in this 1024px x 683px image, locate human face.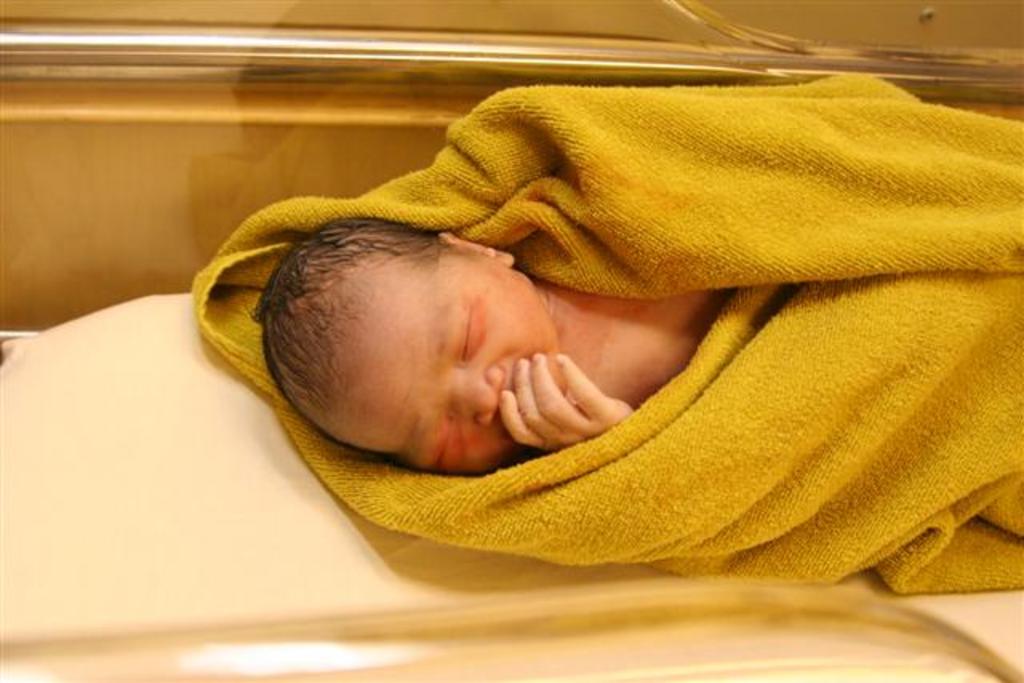
Bounding box: Rect(342, 251, 568, 473).
